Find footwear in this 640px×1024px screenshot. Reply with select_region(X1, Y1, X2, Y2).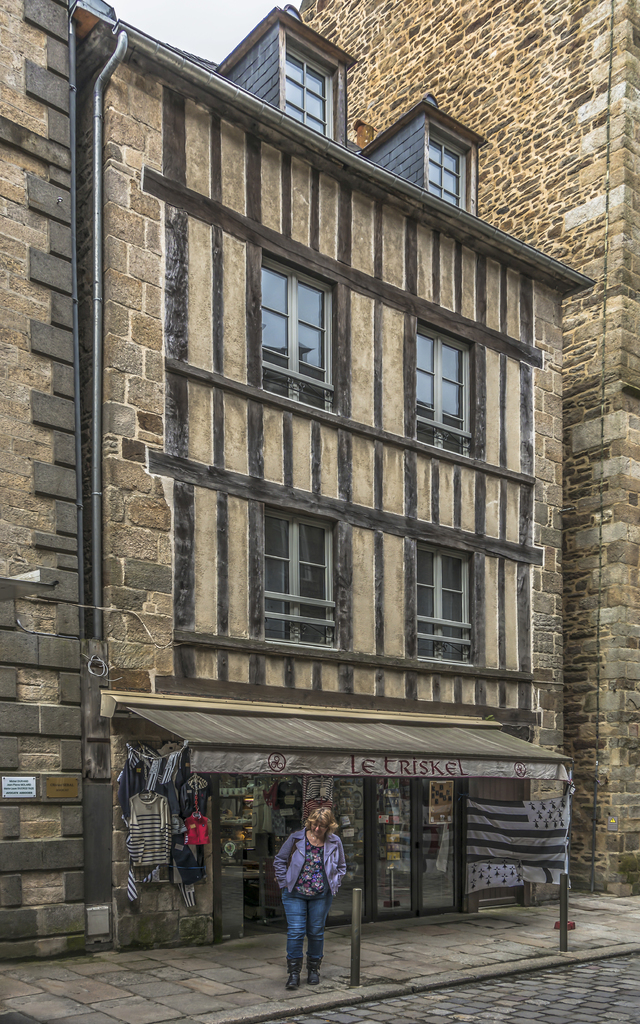
select_region(285, 957, 299, 993).
